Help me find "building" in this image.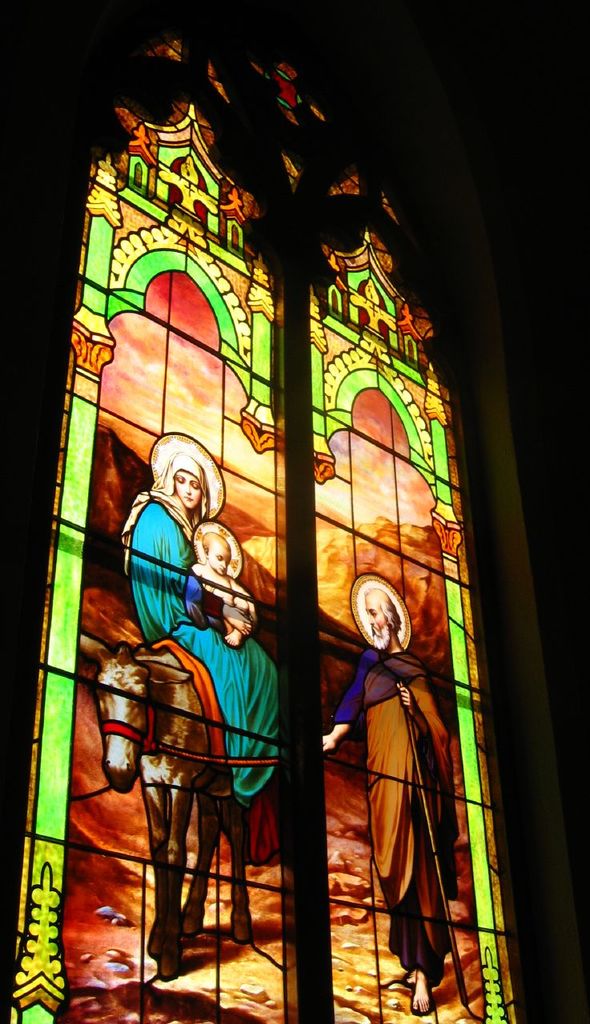
Found it: 0/0/589/1021.
